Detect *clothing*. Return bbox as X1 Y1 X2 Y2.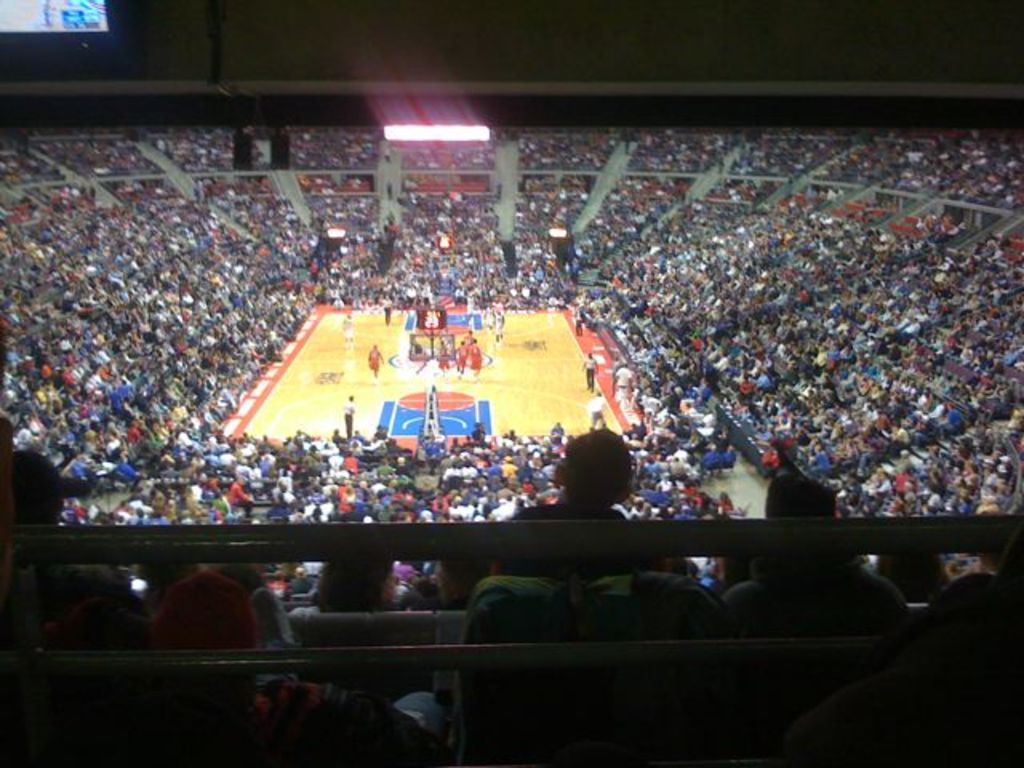
507 502 654 578.
